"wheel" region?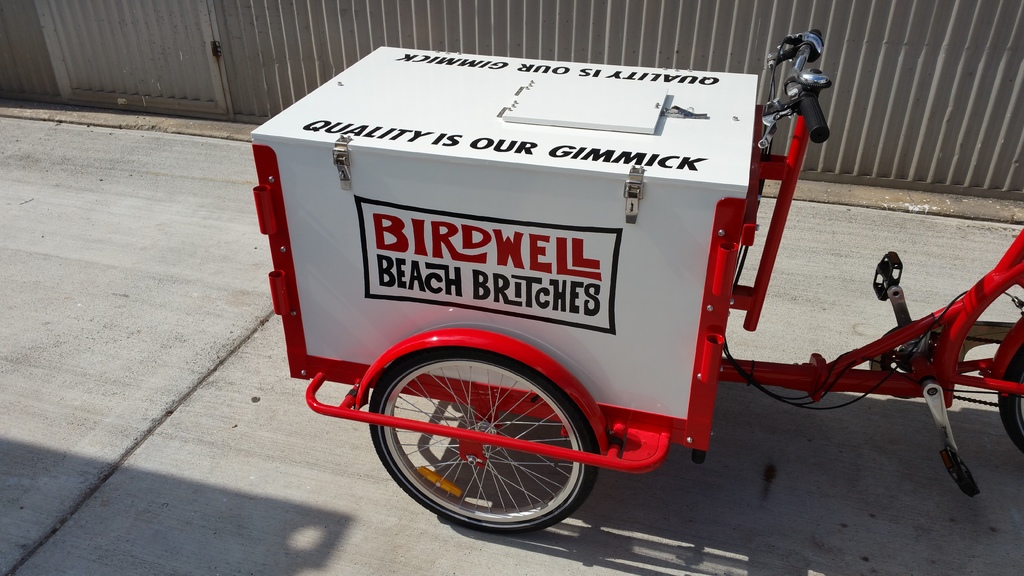
left=369, top=328, right=595, bottom=545
